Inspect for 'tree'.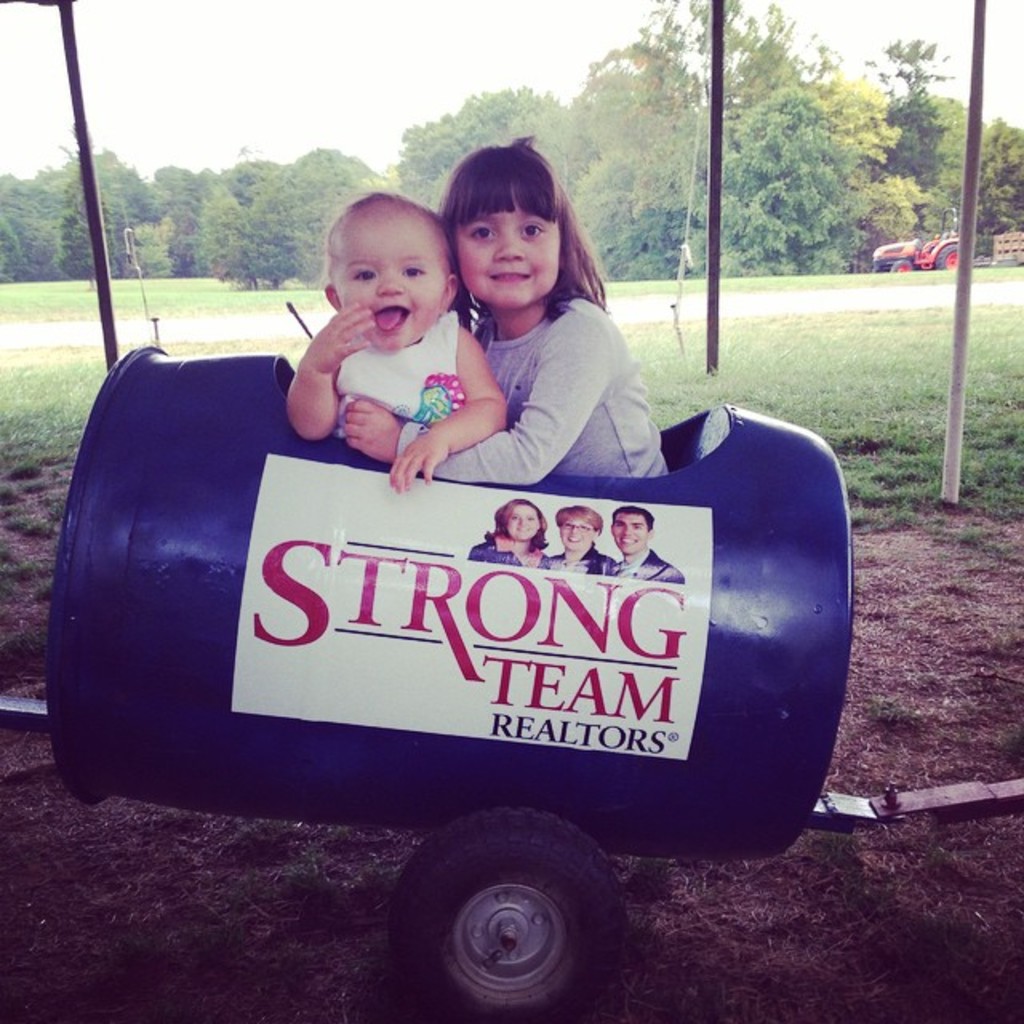
Inspection: 392, 82, 576, 227.
